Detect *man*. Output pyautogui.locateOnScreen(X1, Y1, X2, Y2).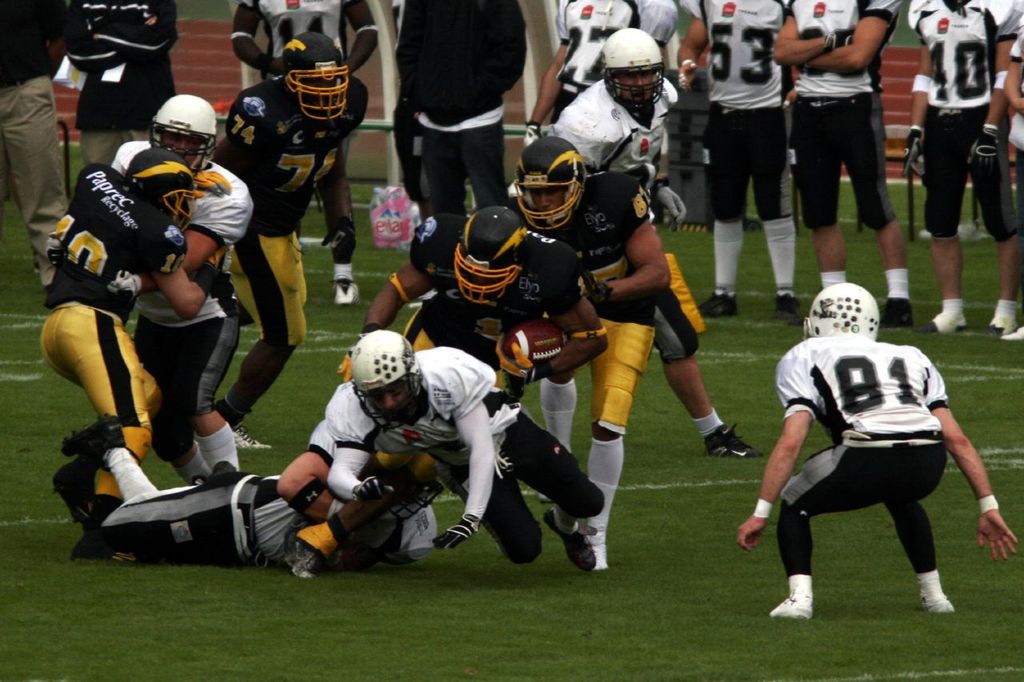
pyautogui.locateOnScreen(317, 329, 606, 575).
